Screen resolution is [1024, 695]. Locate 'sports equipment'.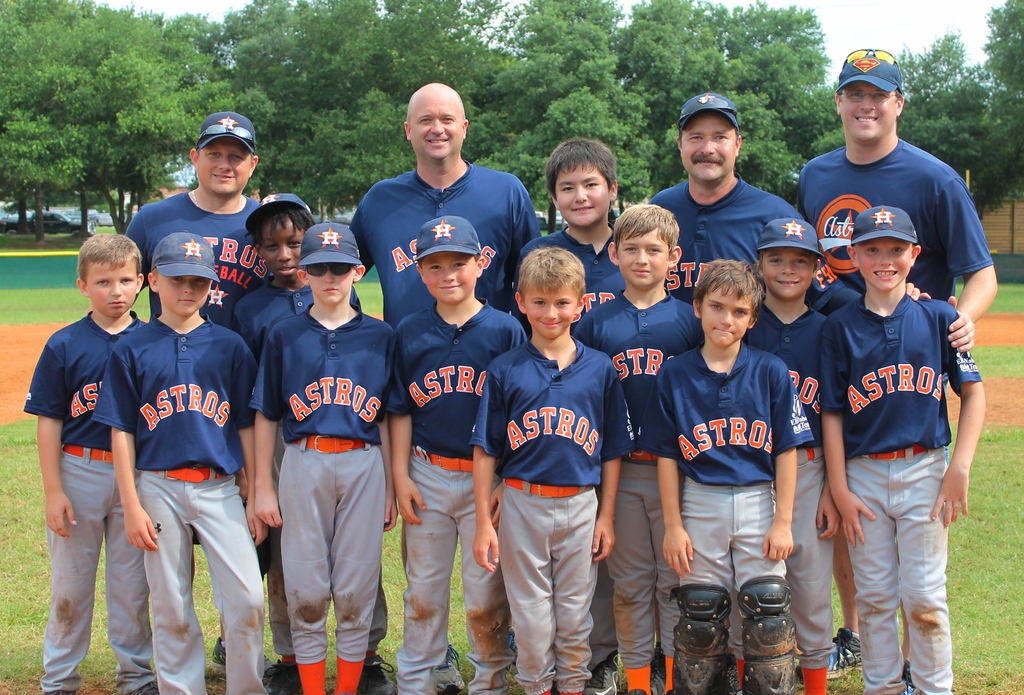
select_region(826, 628, 863, 681).
